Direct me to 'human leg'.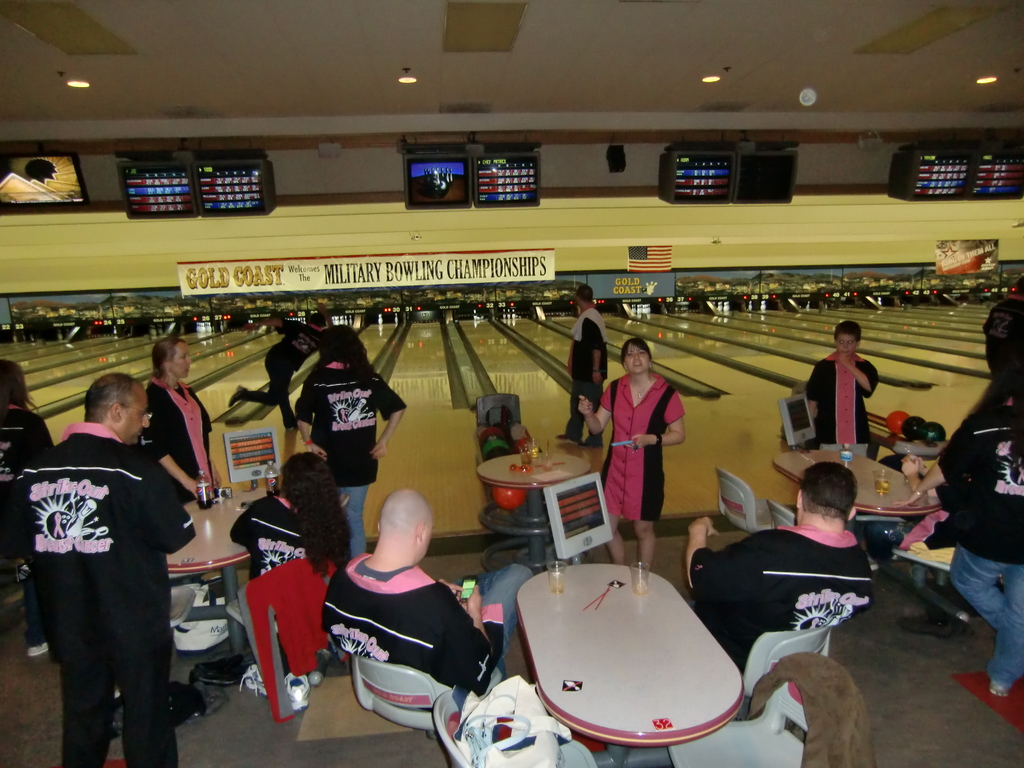
Direction: [left=58, top=666, right=123, bottom=767].
